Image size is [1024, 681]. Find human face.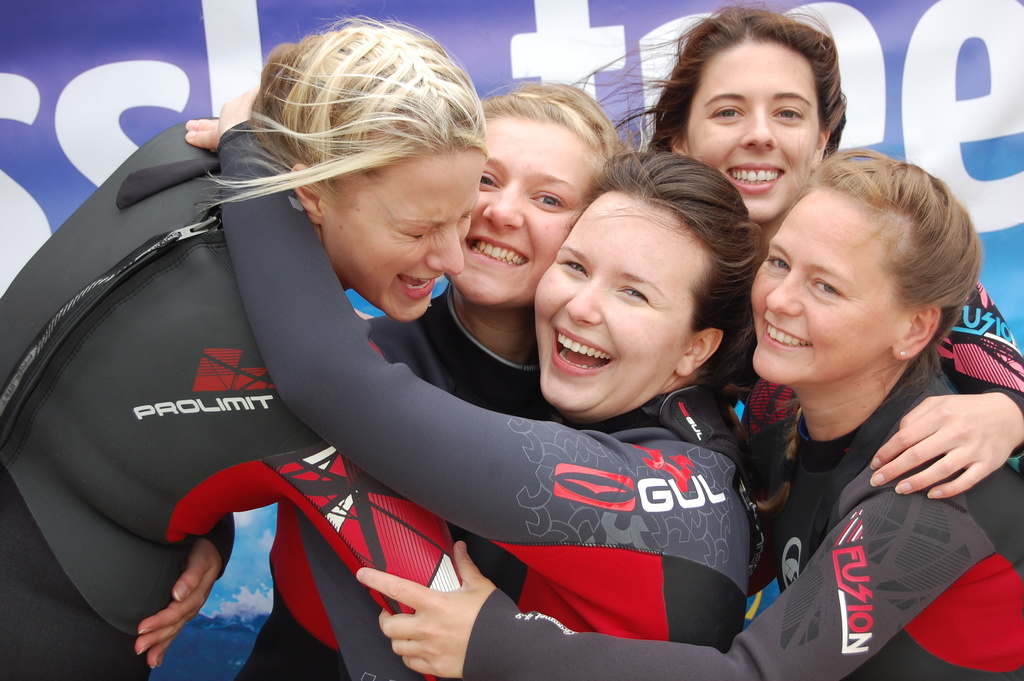
BBox(685, 33, 818, 215).
